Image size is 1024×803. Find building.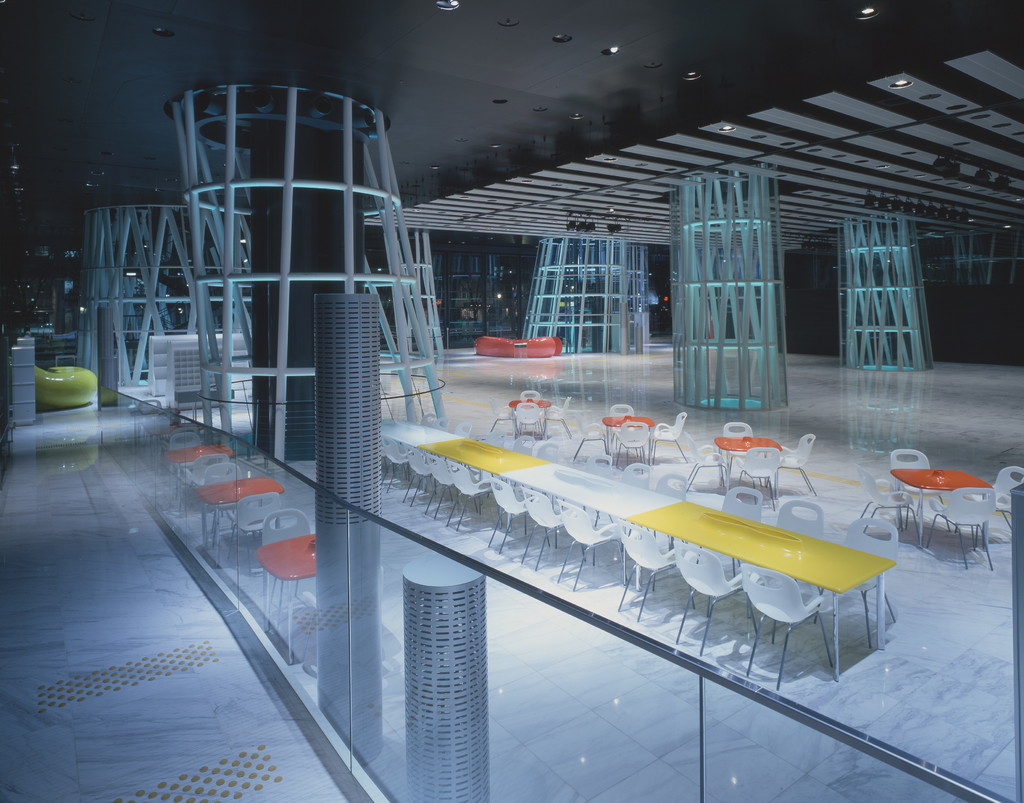
(left=0, top=0, right=1023, bottom=802).
